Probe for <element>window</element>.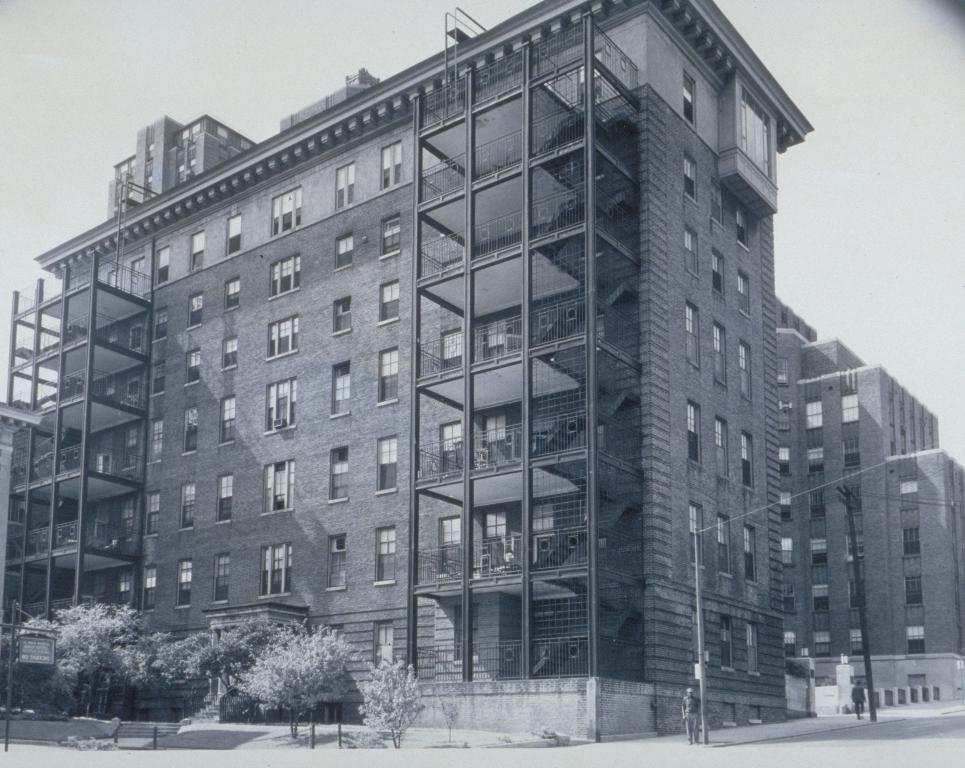
Probe result: <bbox>130, 322, 144, 347</bbox>.
